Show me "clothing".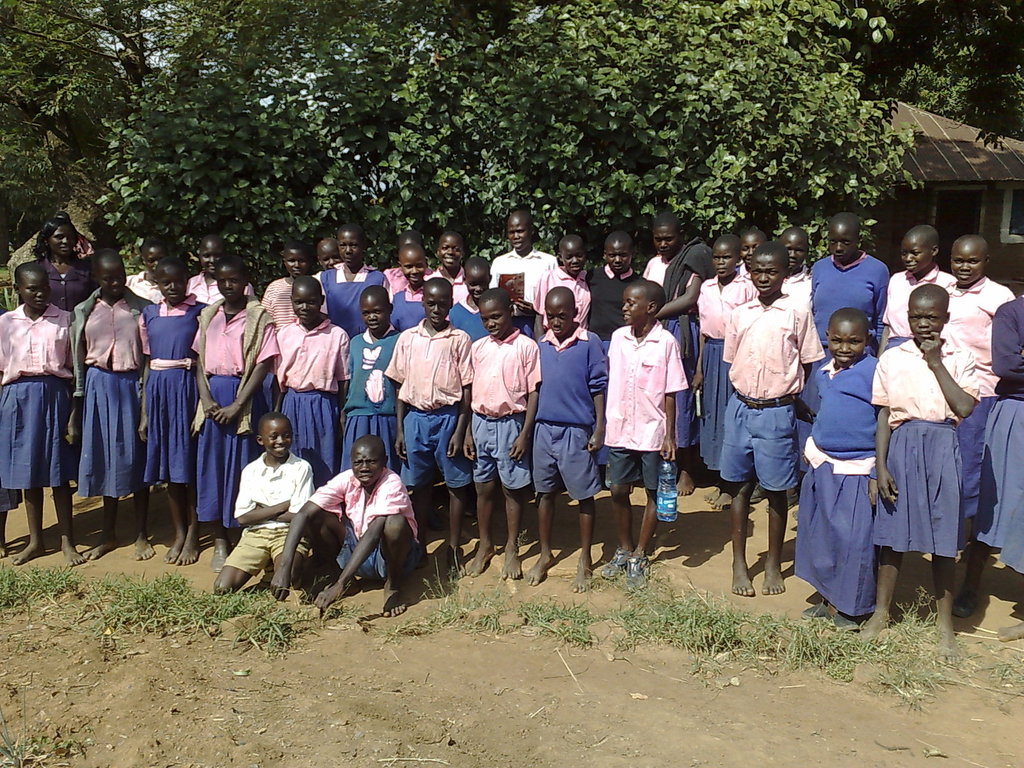
"clothing" is here: crop(0, 305, 76, 497).
